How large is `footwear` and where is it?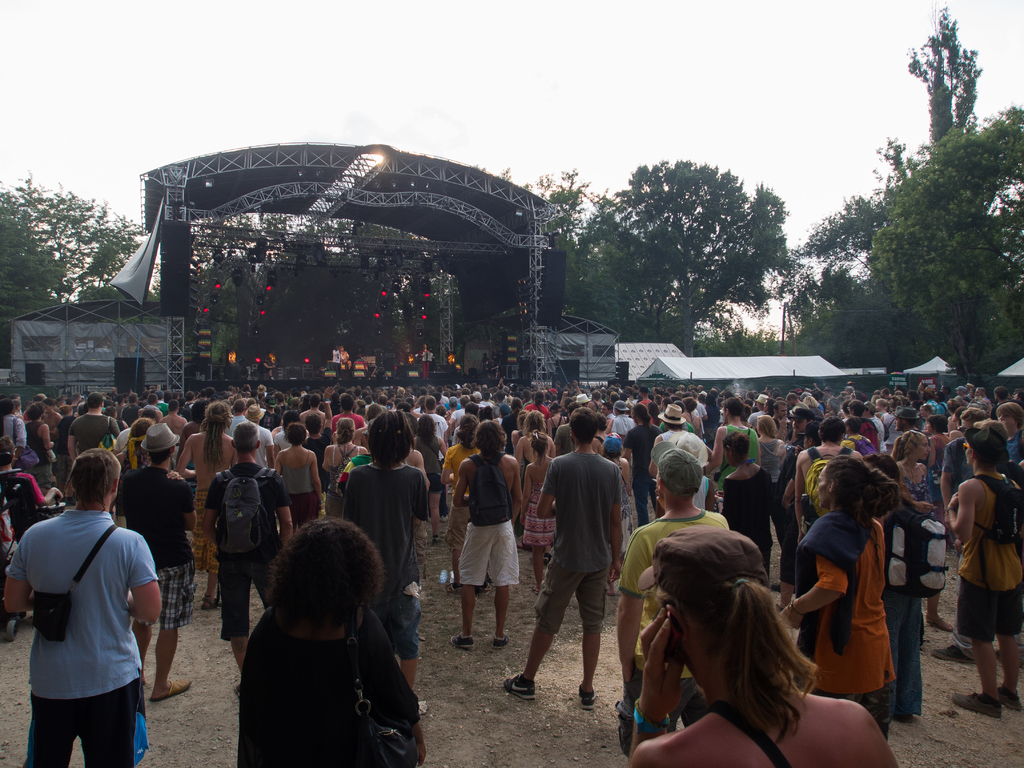
Bounding box: pyautogui.locateOnScreen(446, 580, 461, 593).
